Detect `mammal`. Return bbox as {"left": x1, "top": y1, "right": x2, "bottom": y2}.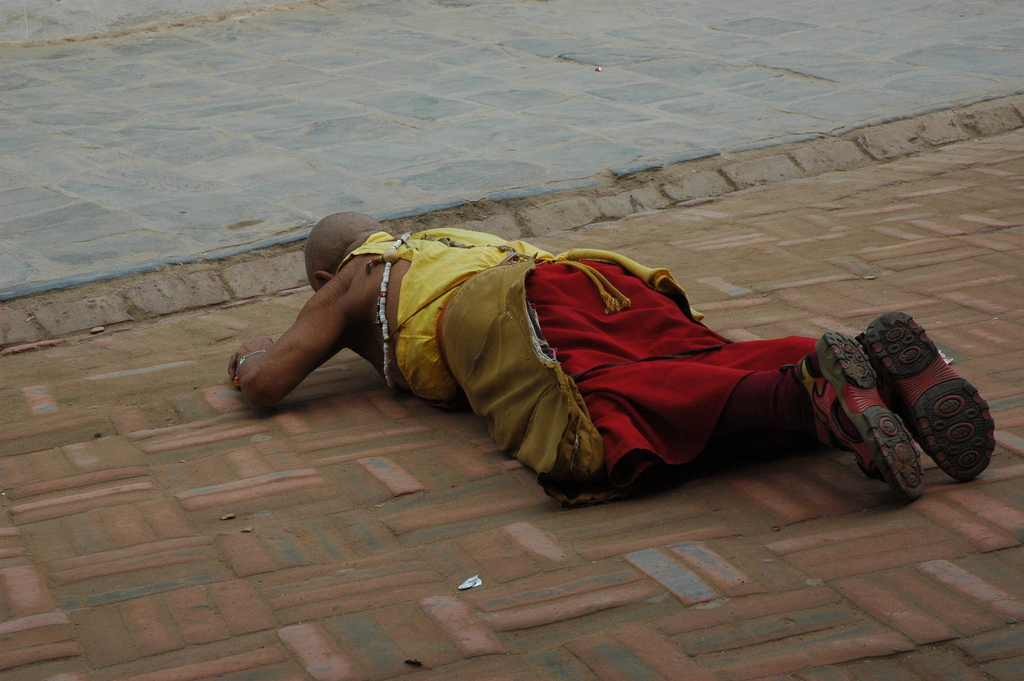
{"left": 237, "top": 225, "right": 1002, "bottom": 520}.
